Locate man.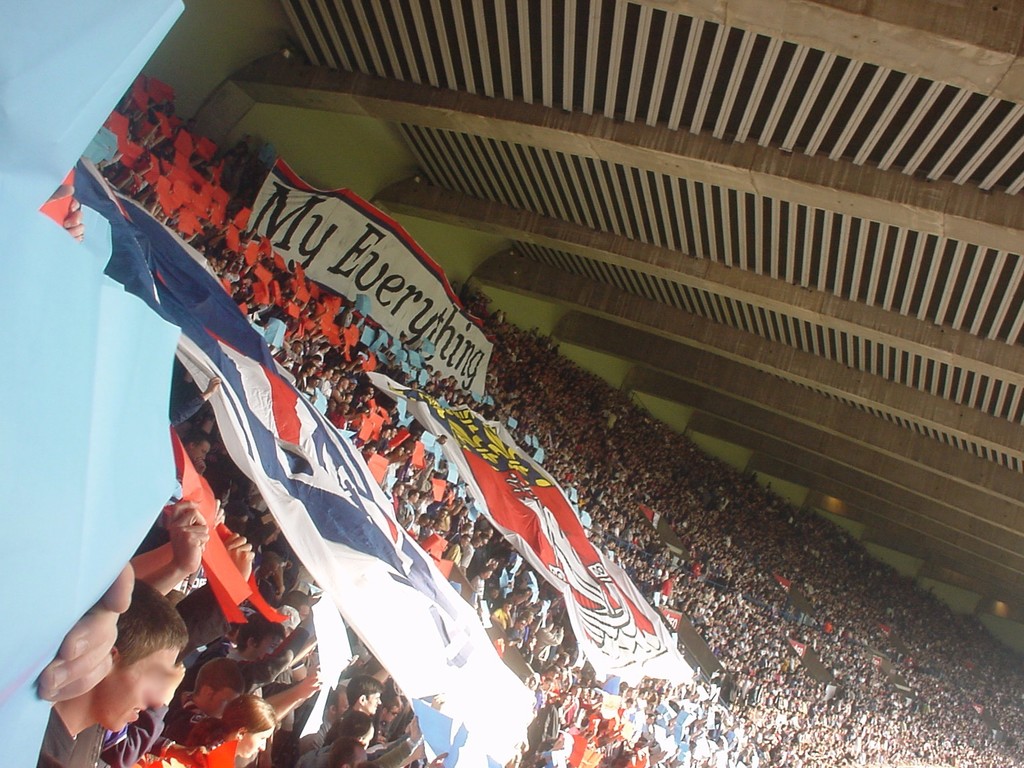
Bounding box: [left=533, top=620, right=566, bottom=674].
